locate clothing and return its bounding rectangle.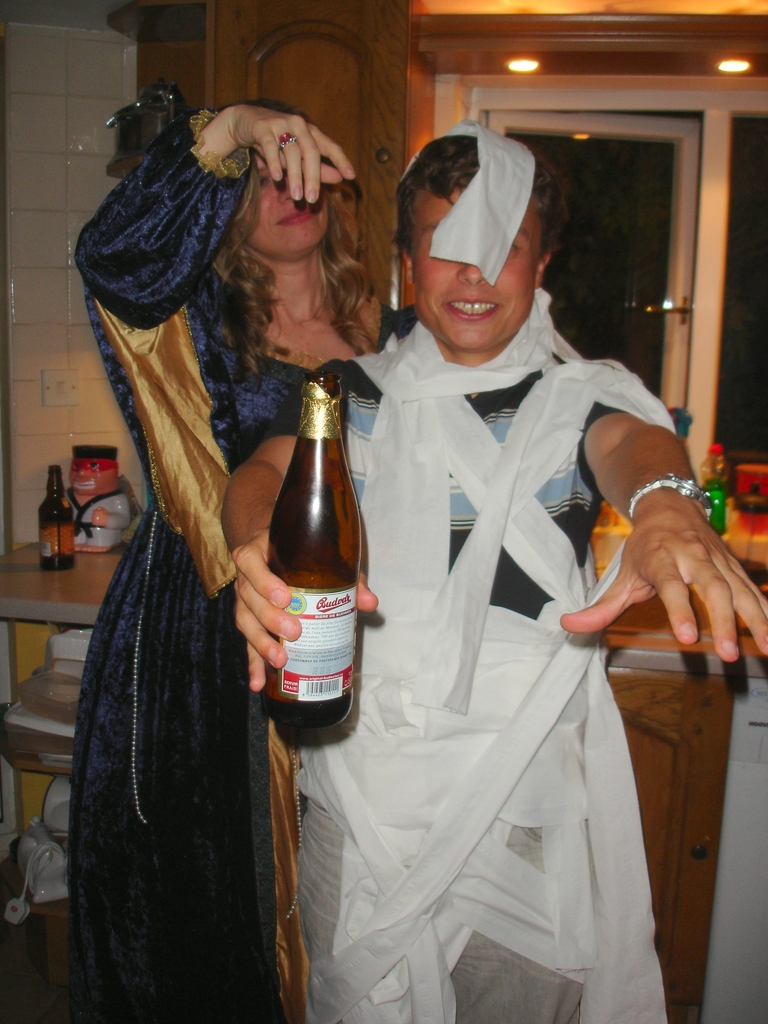
(x1=62, y1=113, x2=412, y2=1023).
